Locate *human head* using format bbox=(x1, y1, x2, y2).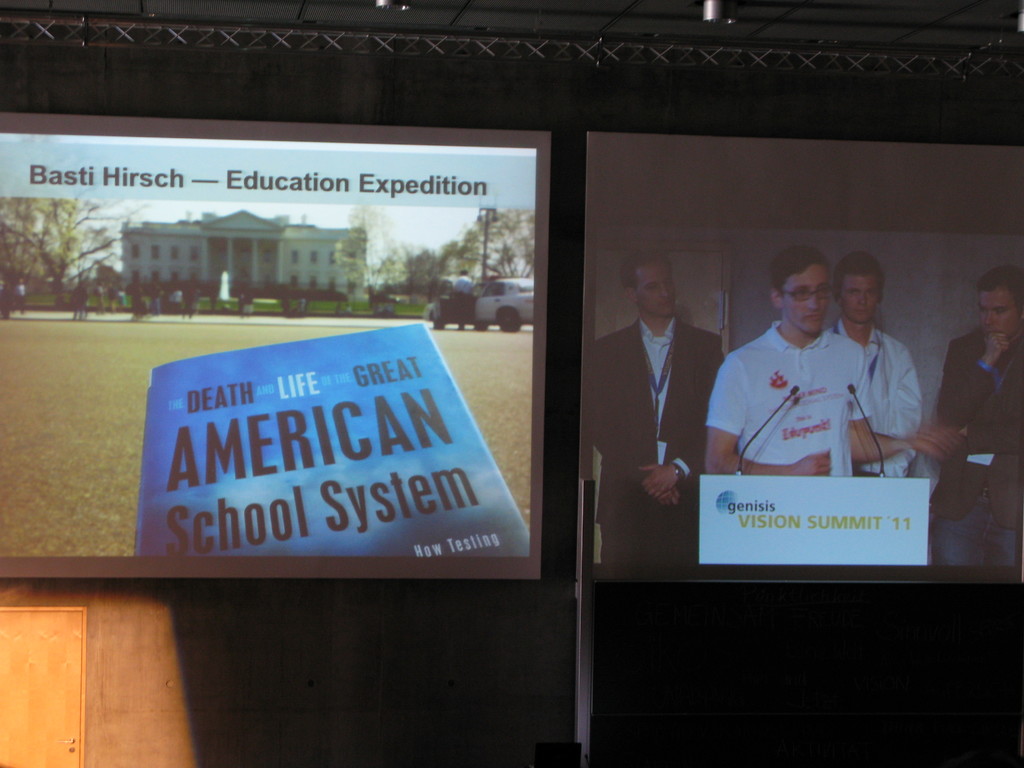
bbox=(836, 252, 883, 322).
